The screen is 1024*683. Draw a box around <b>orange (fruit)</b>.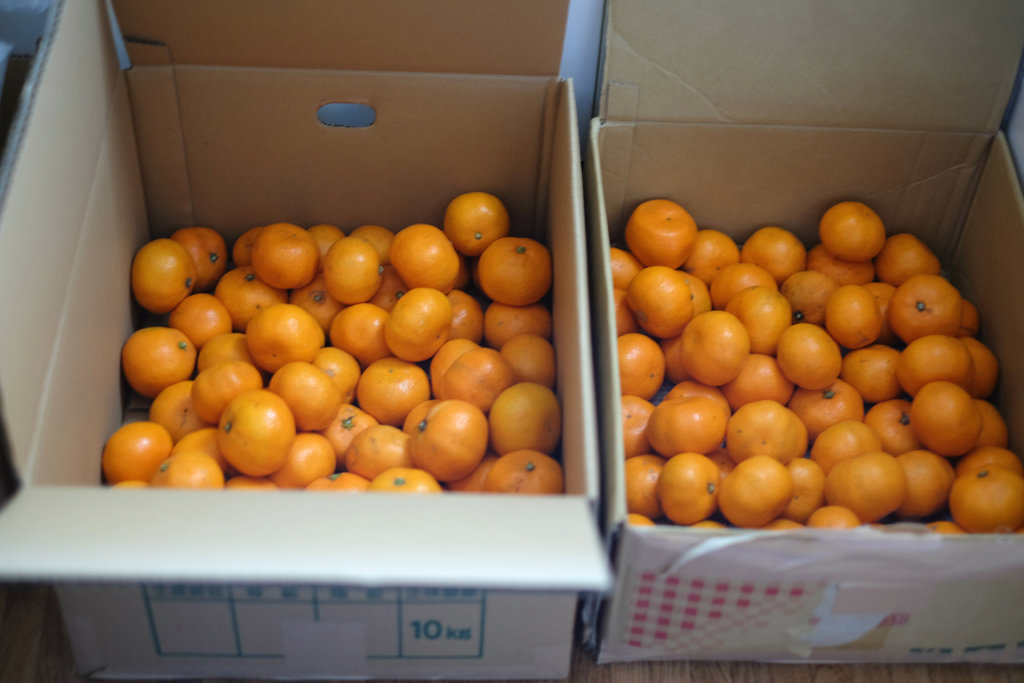
{"left": 440, "top": 186, "right": 488, "bottom": 250}.
